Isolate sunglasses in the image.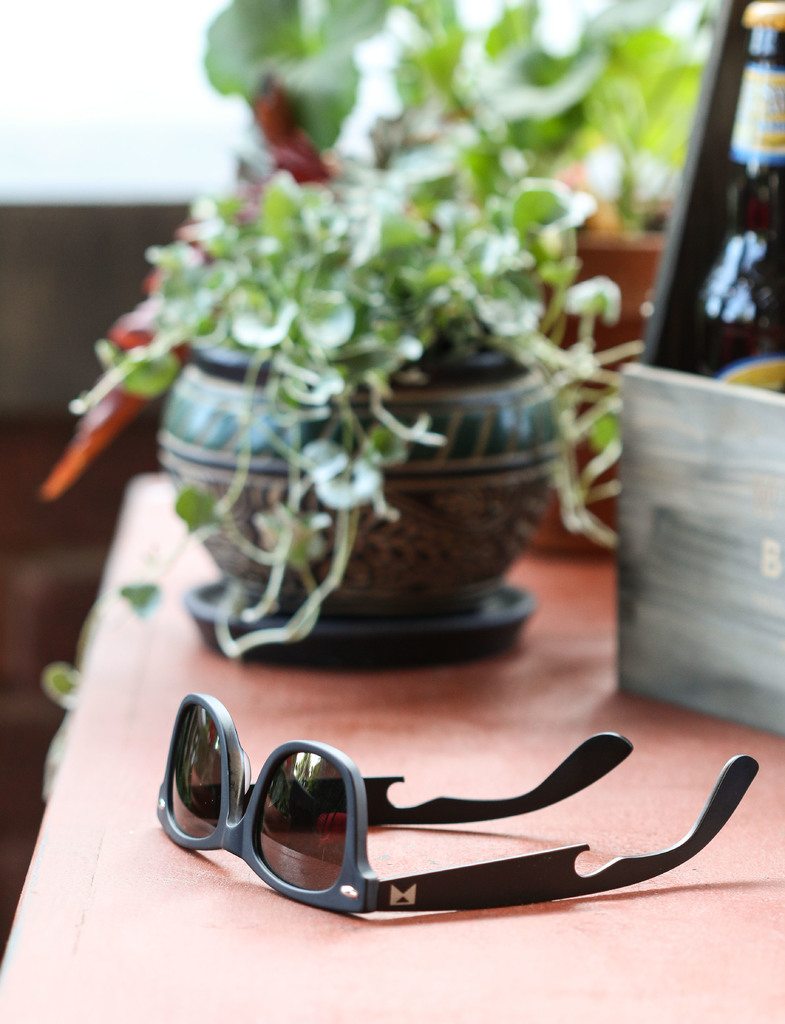
Isolated region: [154,693,759,917].
